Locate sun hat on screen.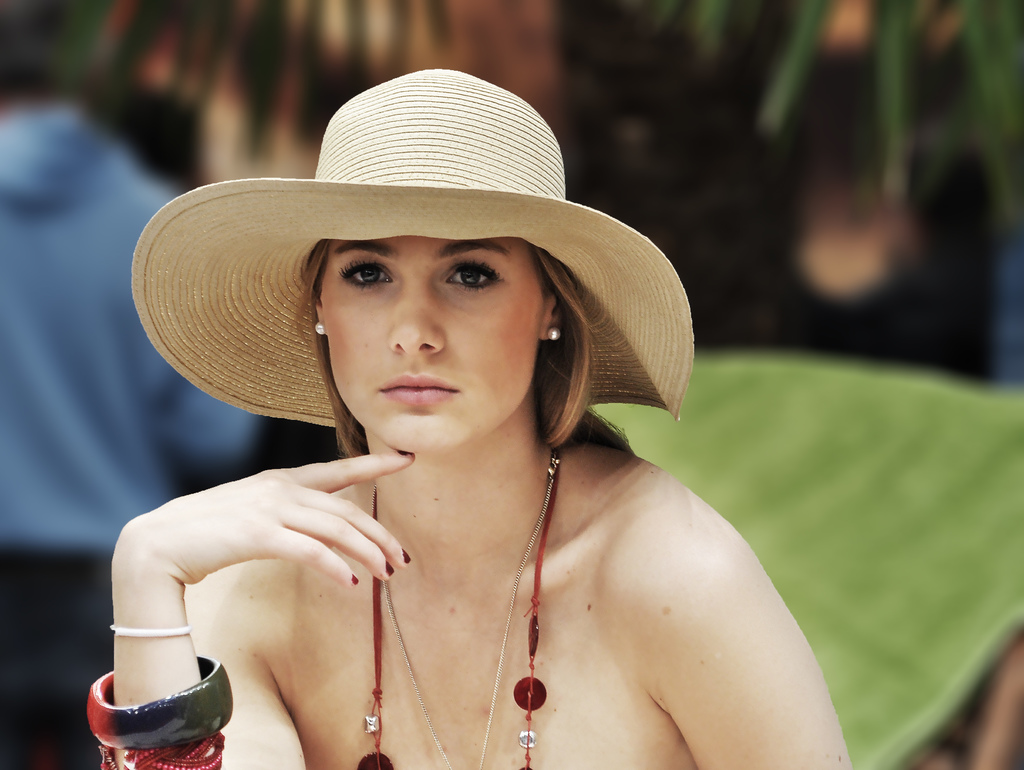
On screen at select_region(122, 60, 696, 434).
